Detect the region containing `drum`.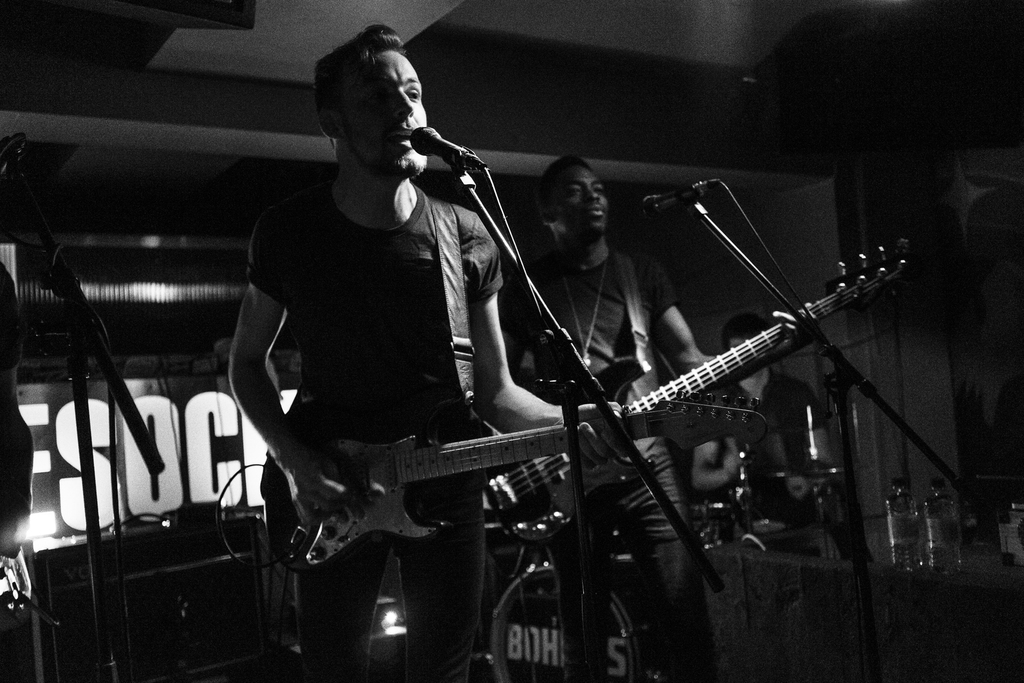
detection(491, 566, 657, 682).
